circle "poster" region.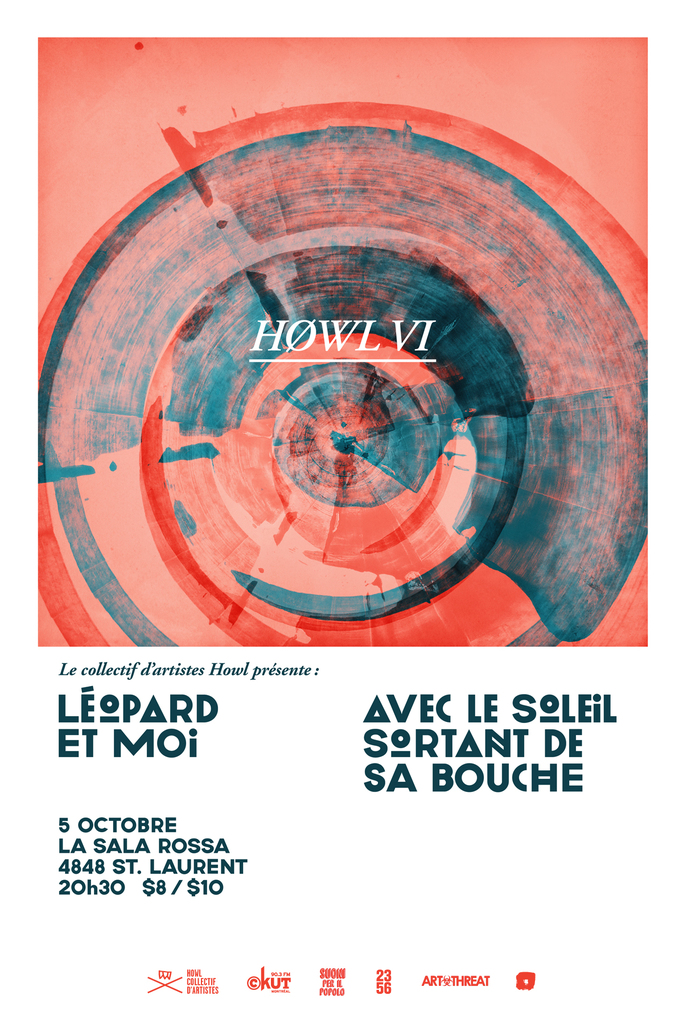
Region: <bbox>0, 0, 682, 1009</bbox>.
